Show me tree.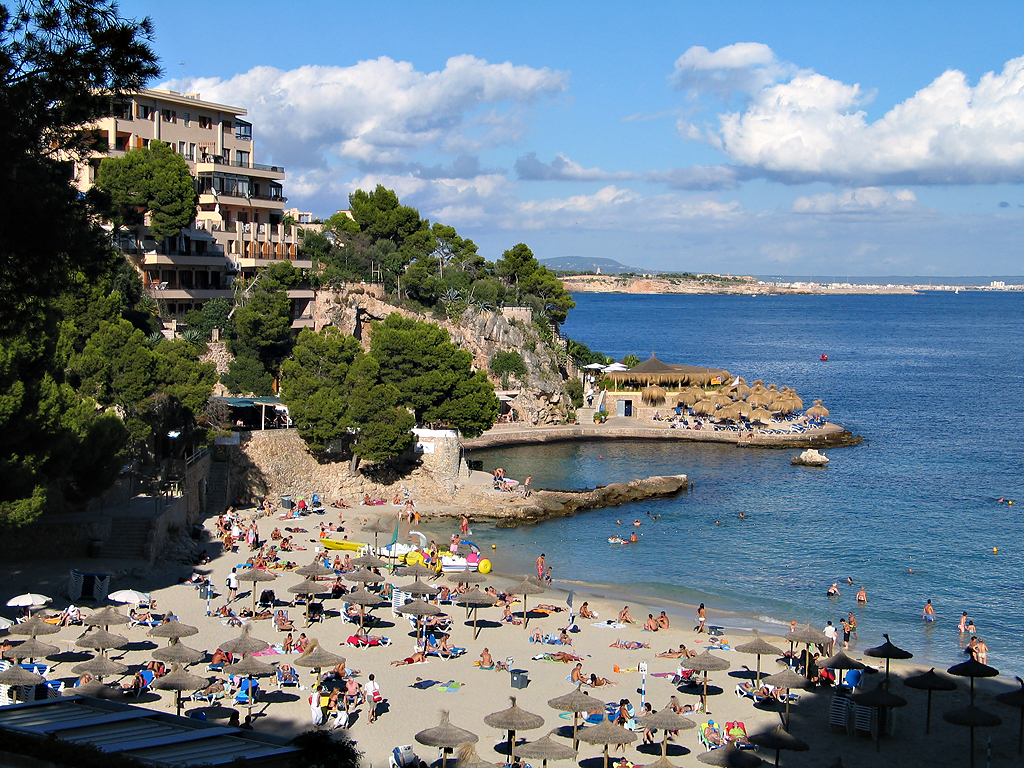
tree is here: select_region(77, 132, 221, 252).
